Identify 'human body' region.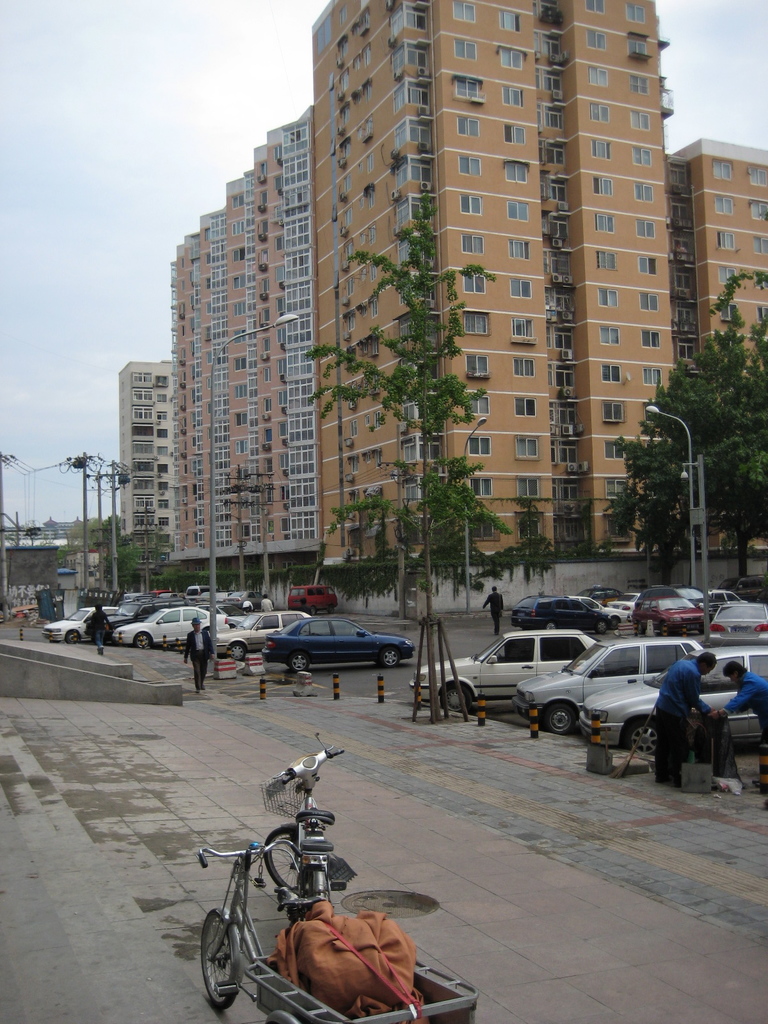
Region: Rect(652, 651, 721, 787).
